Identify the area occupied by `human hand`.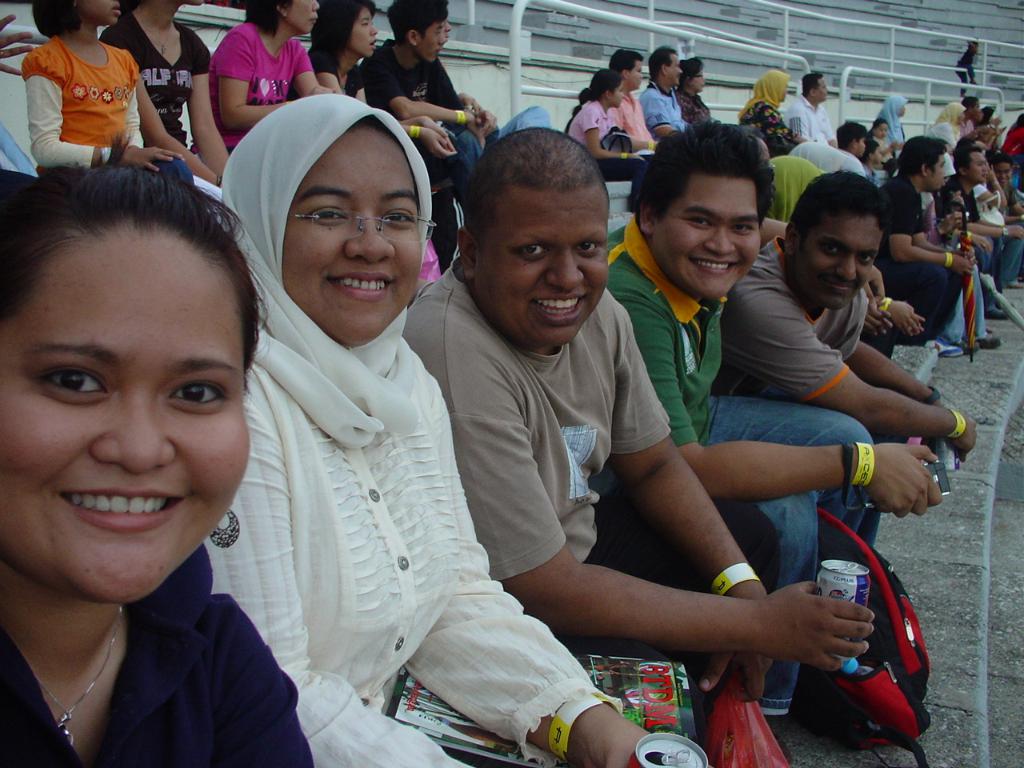
Area: (x1=305, y1=86, x2=339, y2=100).
